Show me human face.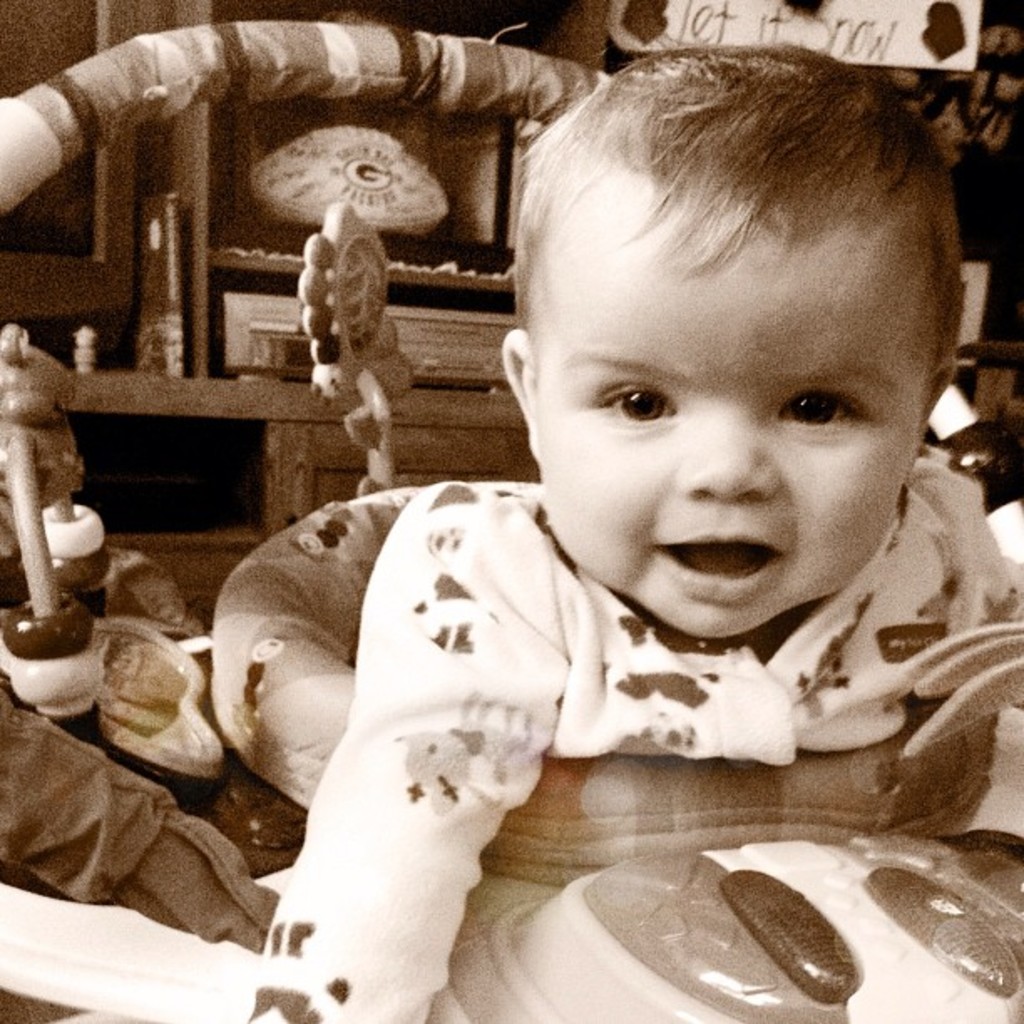
human face is here: pyautogui.locateOnScreen(537, 219, 927, 632).
